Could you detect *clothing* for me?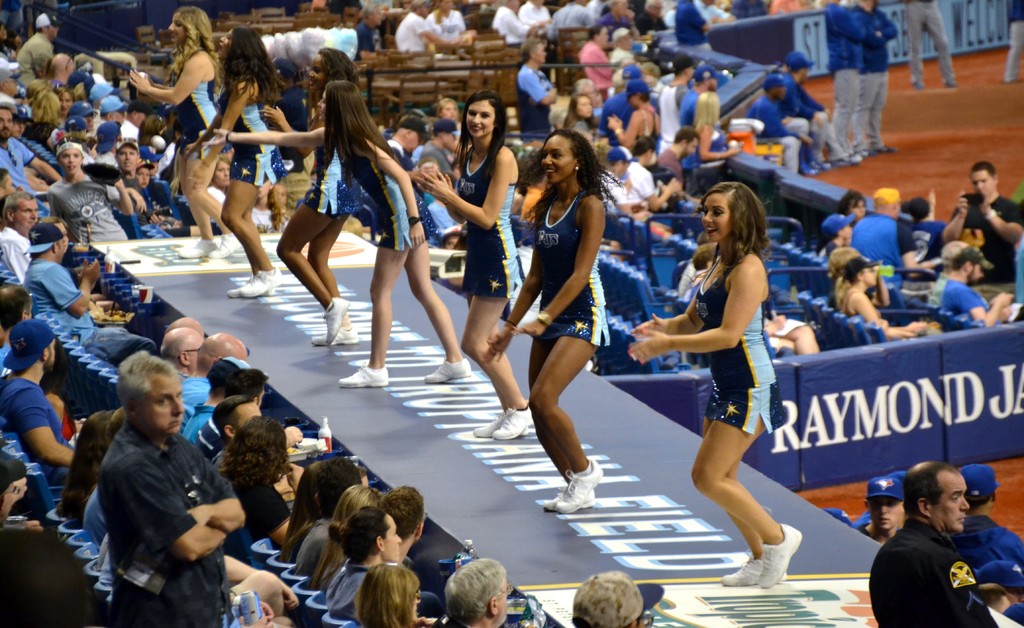
Detection result: detection(869, 515, 993, 627).
